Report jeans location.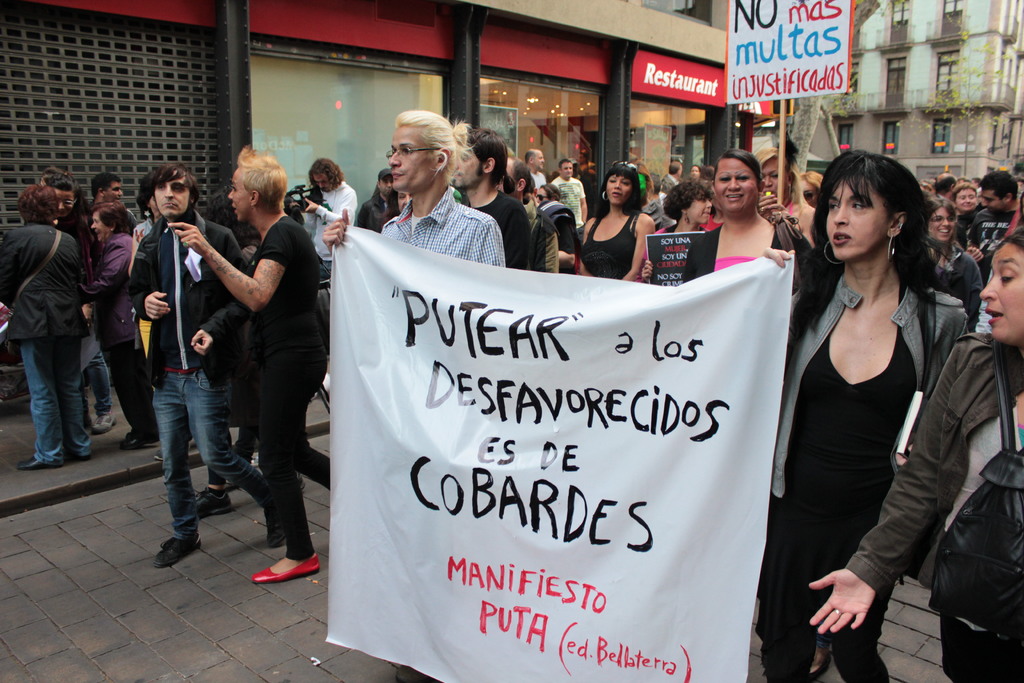
Report: (20,345,92,461).
